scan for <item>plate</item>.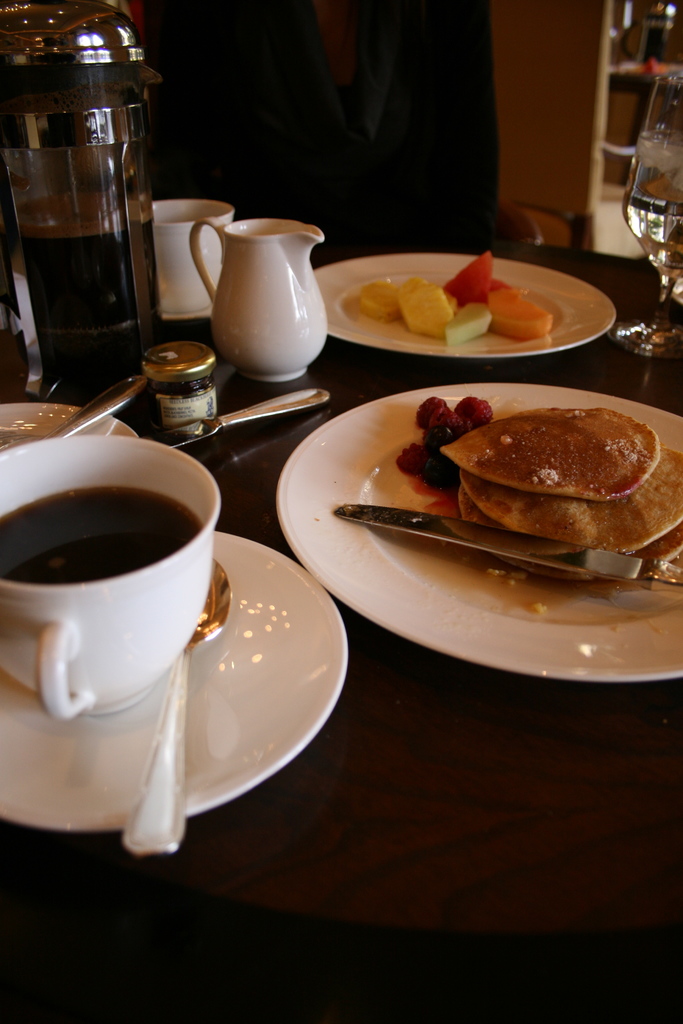
Scan result: left=310, top=255, right=618, bottom=362.
